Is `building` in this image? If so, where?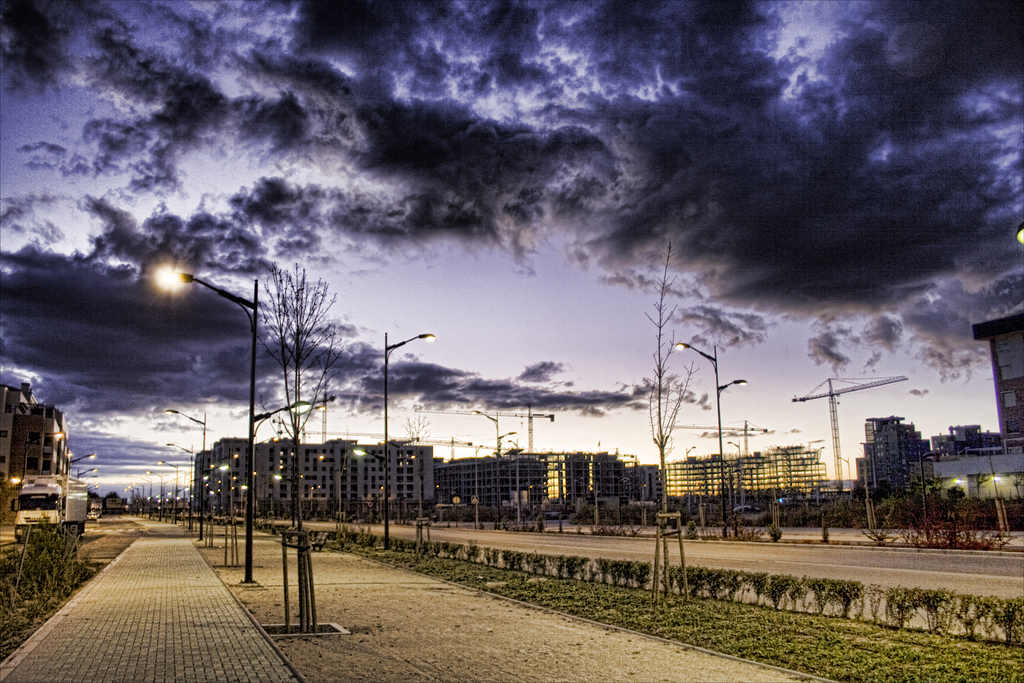
Yes, at (left=193, top=438, right=431, bottom=509).
